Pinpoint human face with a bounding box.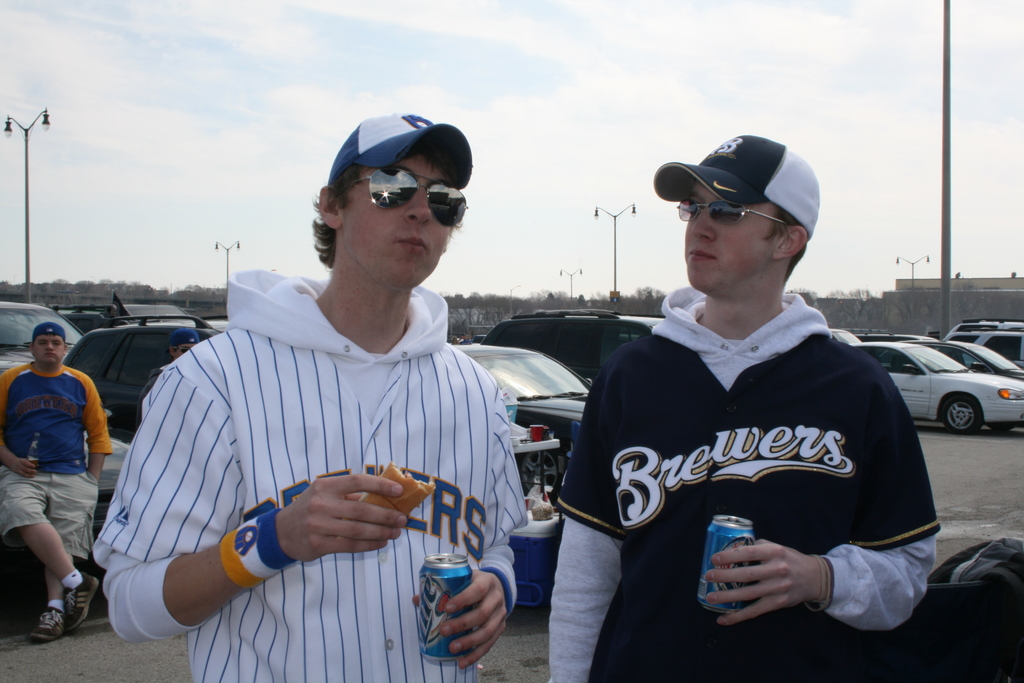
<bbox>683, 173, 787, 292</bbox>.
